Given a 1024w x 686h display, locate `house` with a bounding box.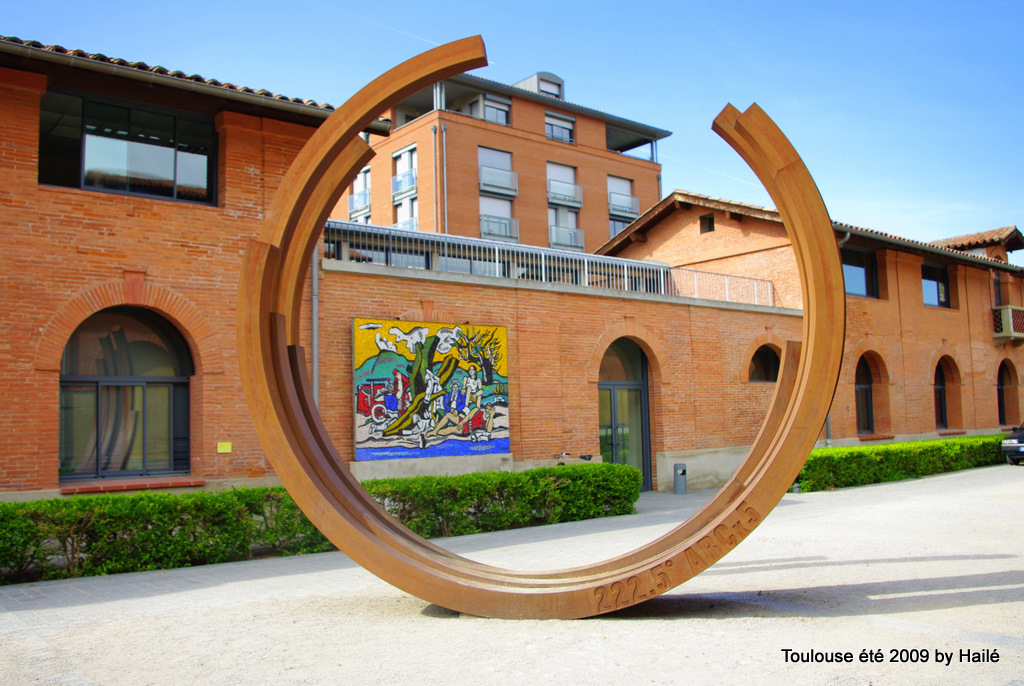
Located: bbox(595, 182, 1023, 461).
